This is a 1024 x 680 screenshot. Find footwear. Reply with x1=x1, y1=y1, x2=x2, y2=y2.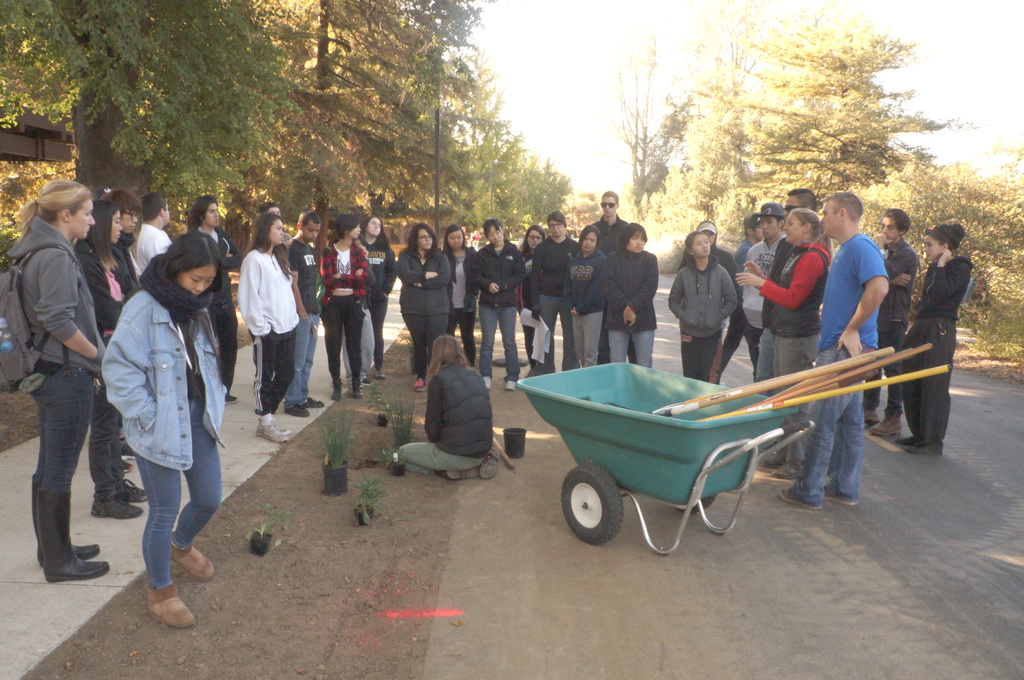
x1=168, y1=534, x2=215, y2=579.
